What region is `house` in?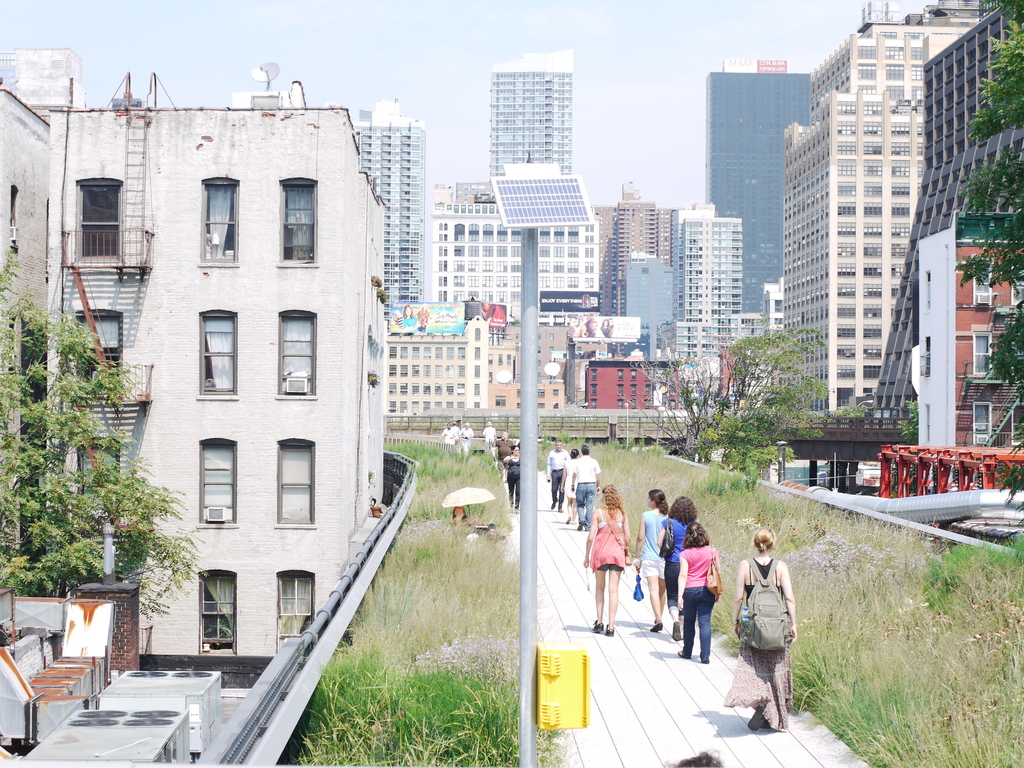
(0,89,388,651).
